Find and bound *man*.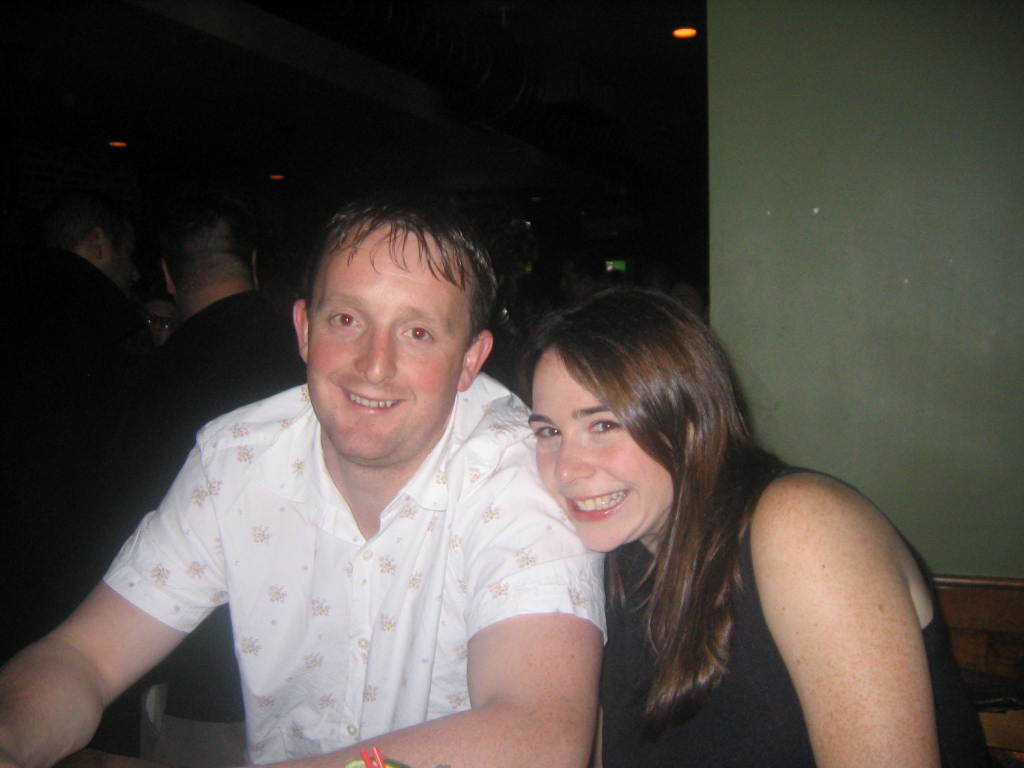
Bound: 110 202 303 767.
